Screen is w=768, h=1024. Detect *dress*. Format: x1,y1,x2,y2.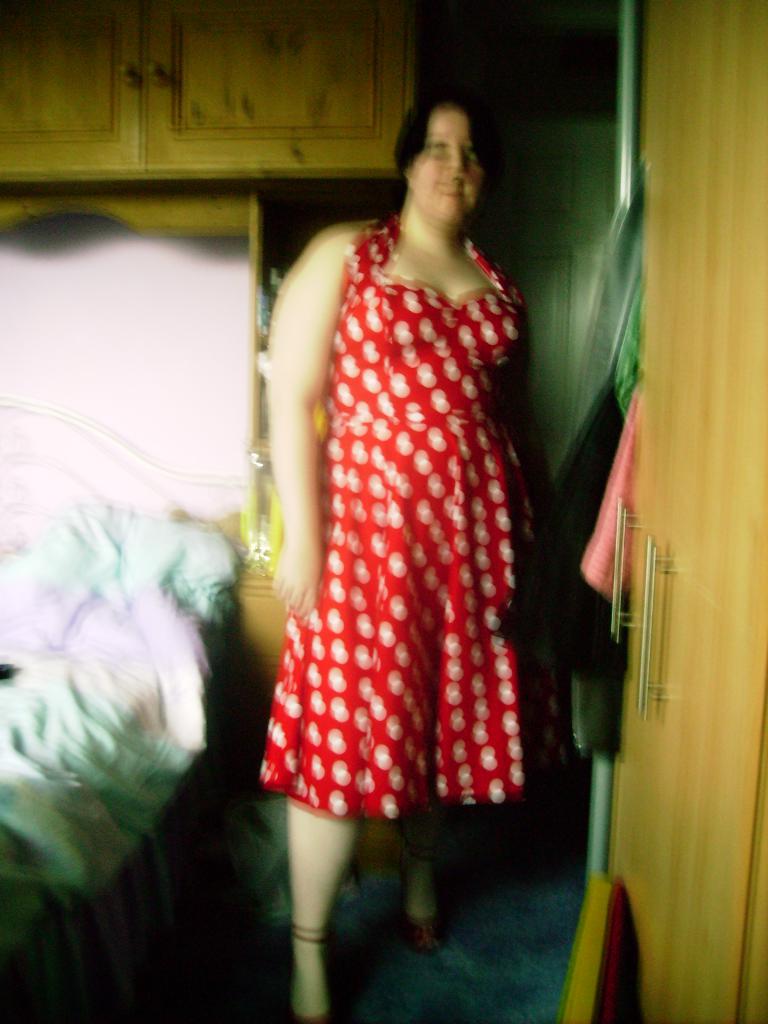
252,209,575,818.
